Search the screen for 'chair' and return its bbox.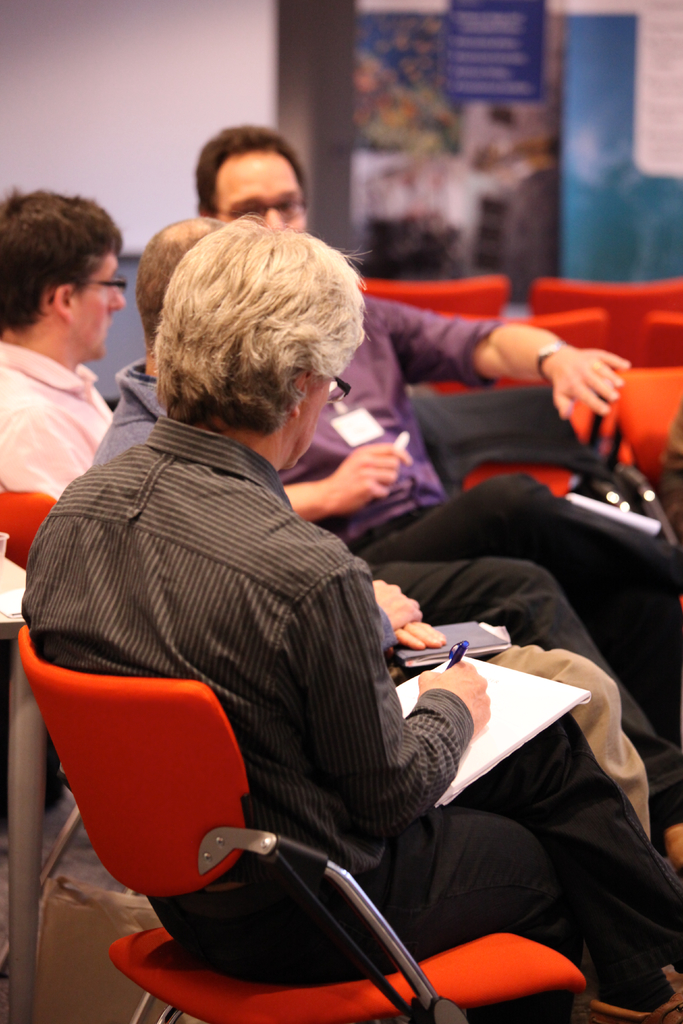
Found: rect(15, 610, 595, 1023).
